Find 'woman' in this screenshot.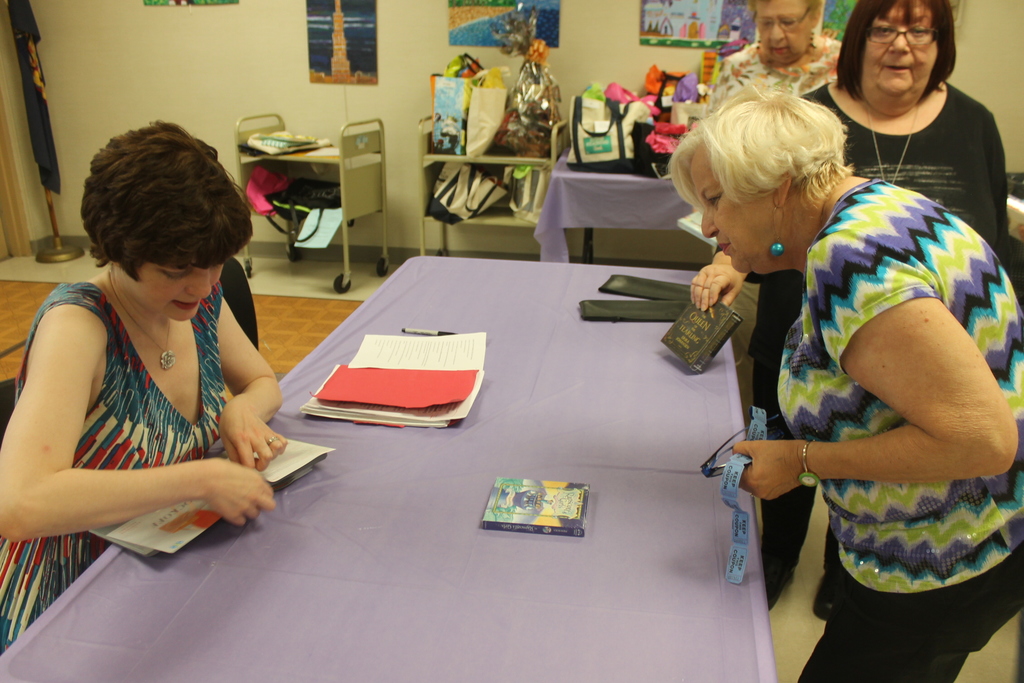
The bounding box for 'woman' is <region>0, 135, 300, 614</region>.
